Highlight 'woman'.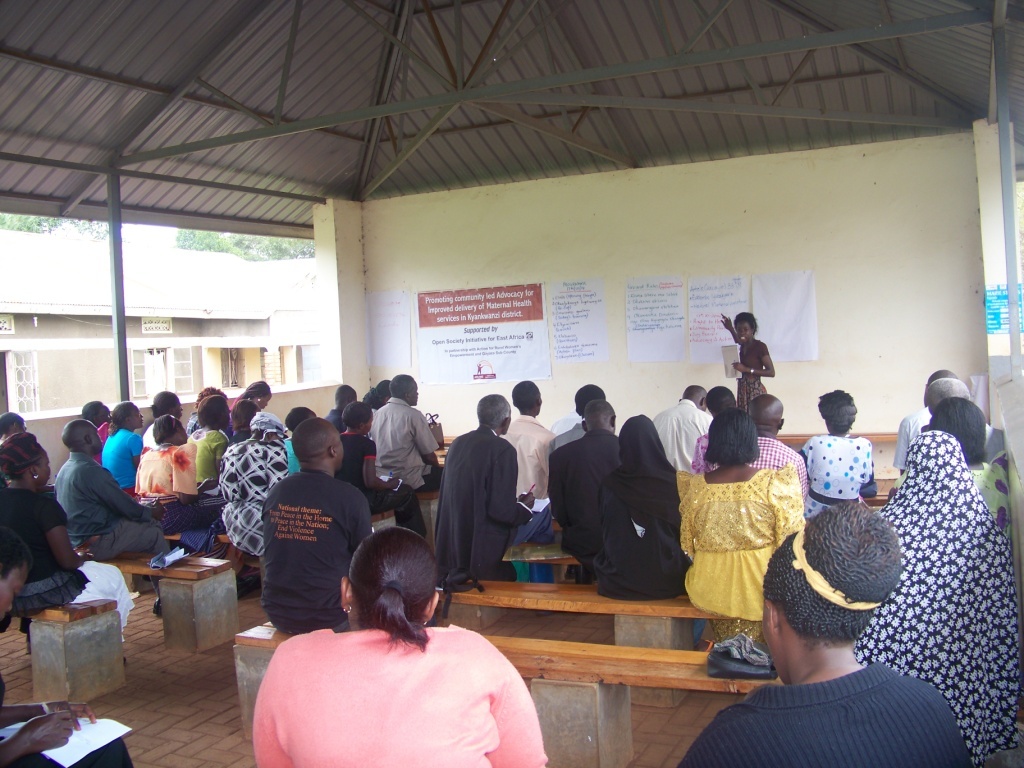
Highlighted region: left=586, top=405, right=696, bottom=599.
